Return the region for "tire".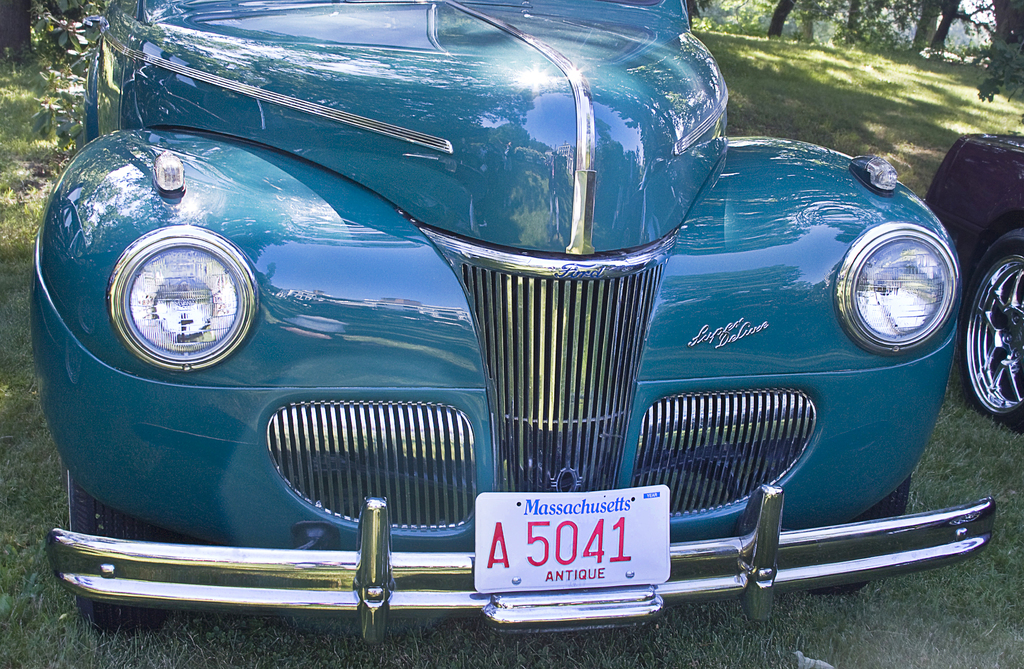
bbox=(68, 472, 166, 629).
